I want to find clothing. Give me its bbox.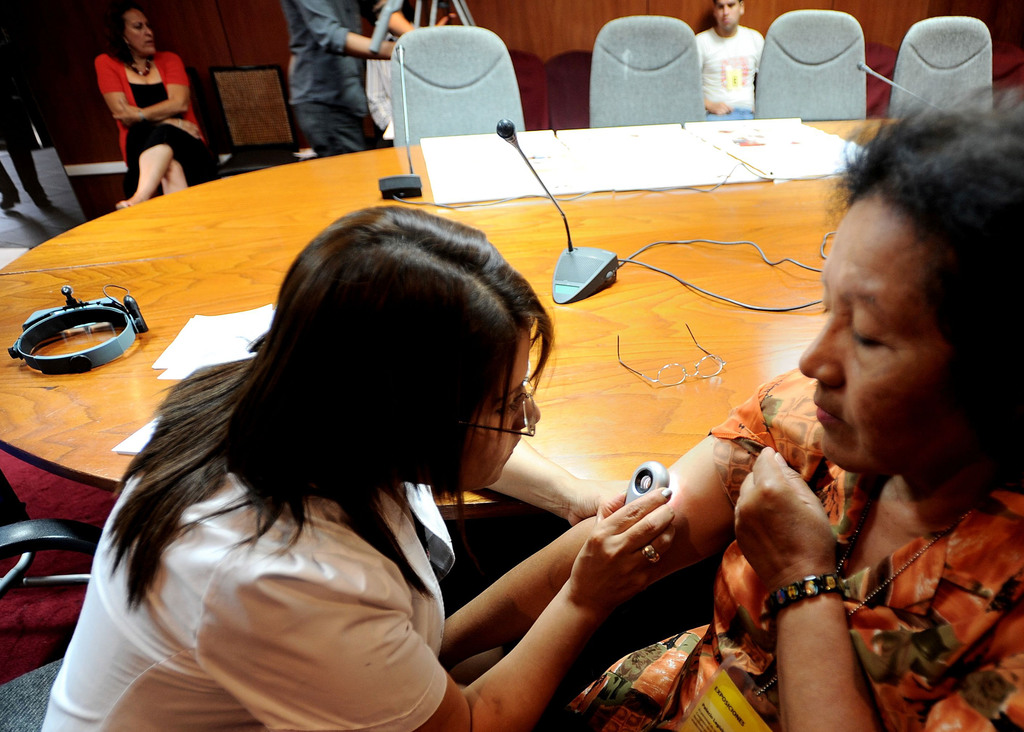
detection(49, 356, 461, 731).
